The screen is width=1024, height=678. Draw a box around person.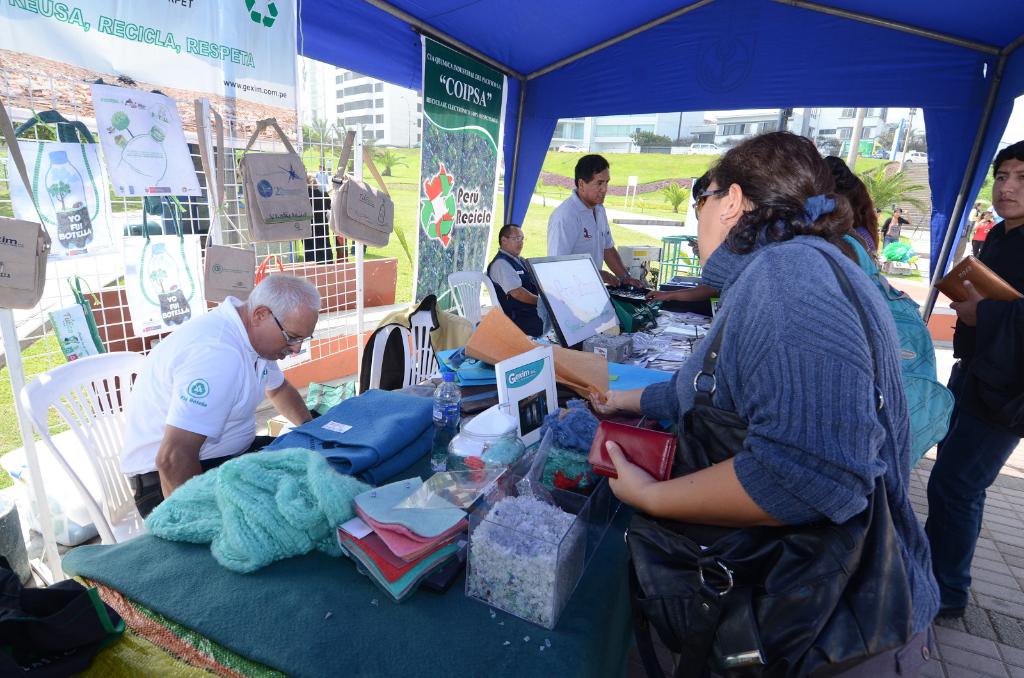
rect(586, 129, 927, 677).
